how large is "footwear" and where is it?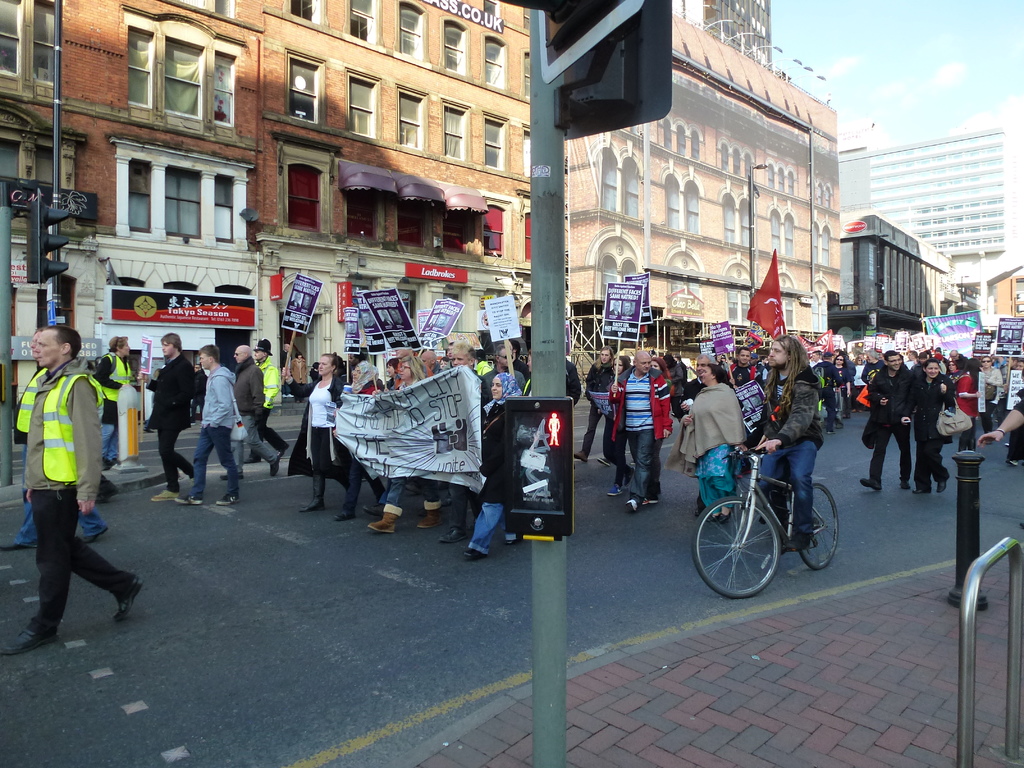
Bounding box: Rect(936, 472, 943, 490).
